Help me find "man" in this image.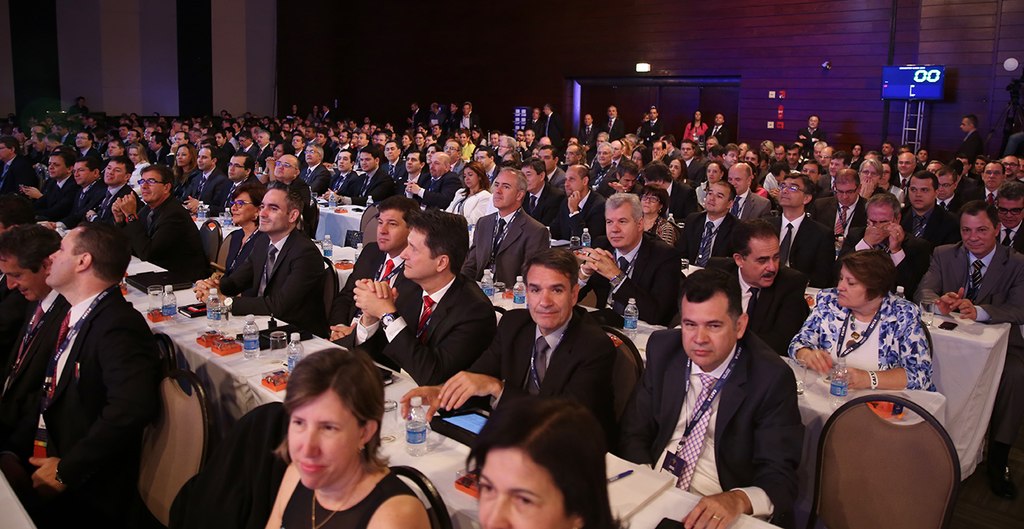
Found it: bbox=[837, 193, 930, 299].
